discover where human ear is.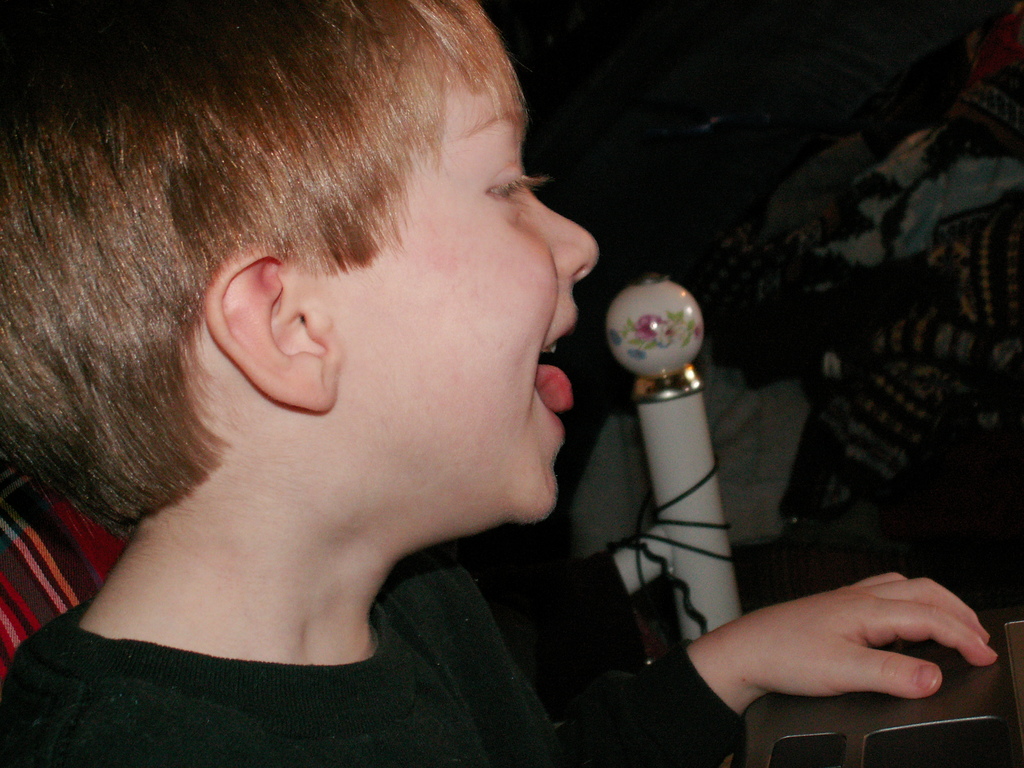
Discovered at 203:243:344:412.
